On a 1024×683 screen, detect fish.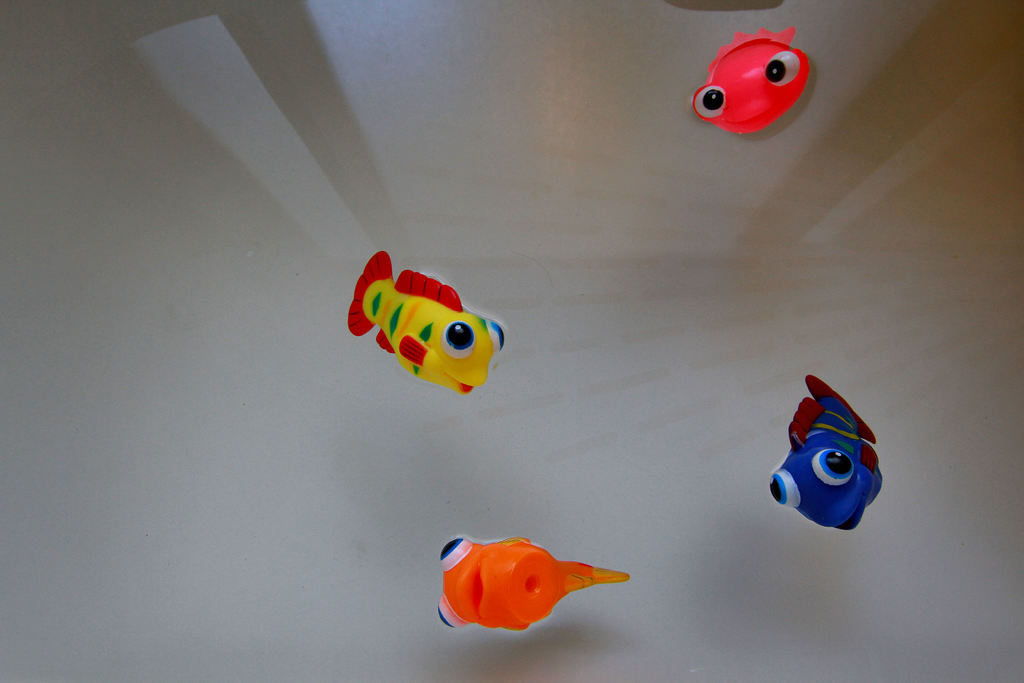
left=433, top=530, right=632, bottom=631.
